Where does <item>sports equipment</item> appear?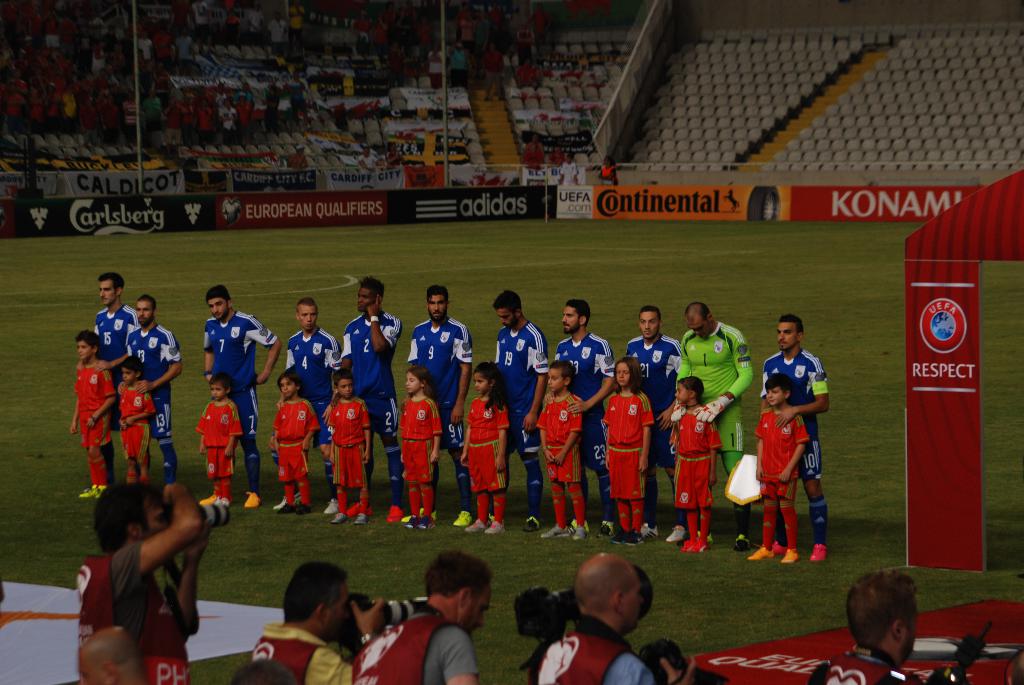
Appears at detection(807, 540, 826, 563).
